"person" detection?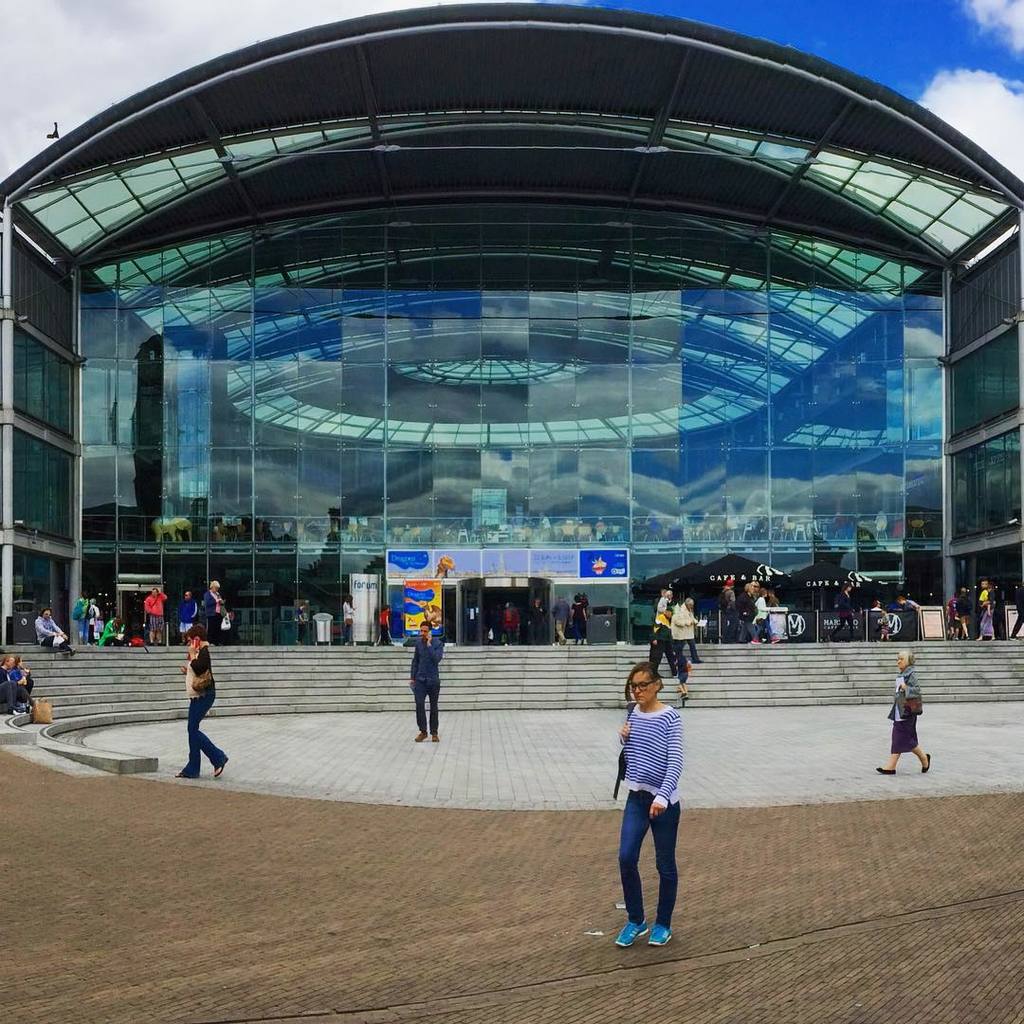
region(296, 601, 308, 644)
